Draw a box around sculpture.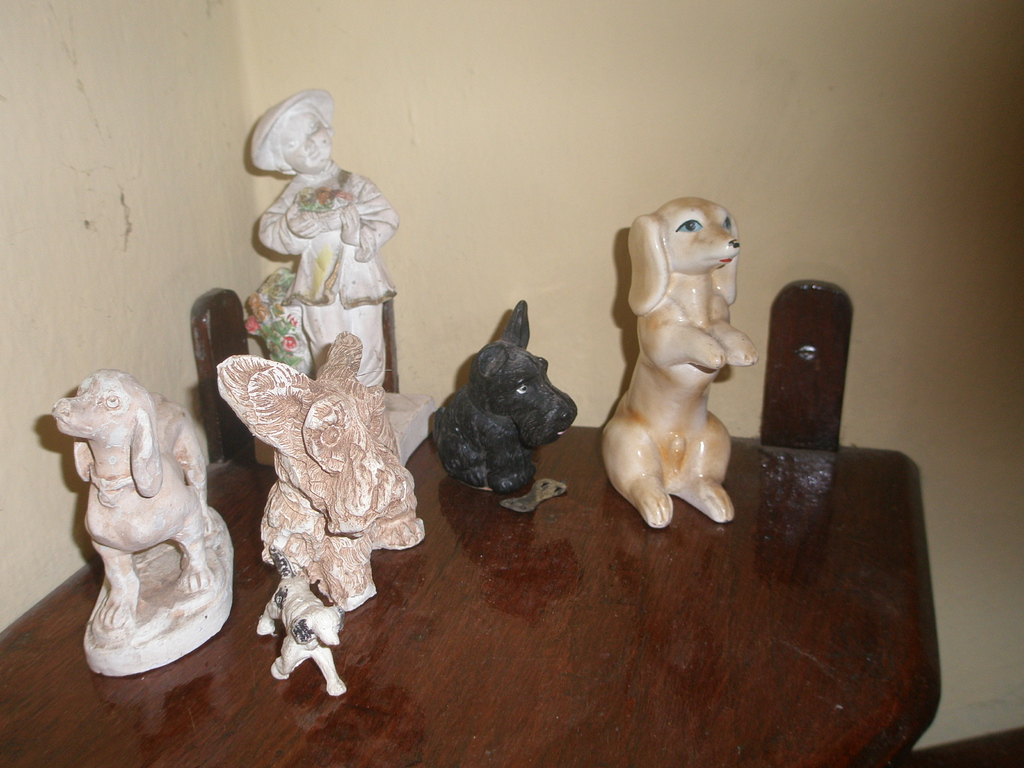
left=41, top=365, right=232, bottom=672.
